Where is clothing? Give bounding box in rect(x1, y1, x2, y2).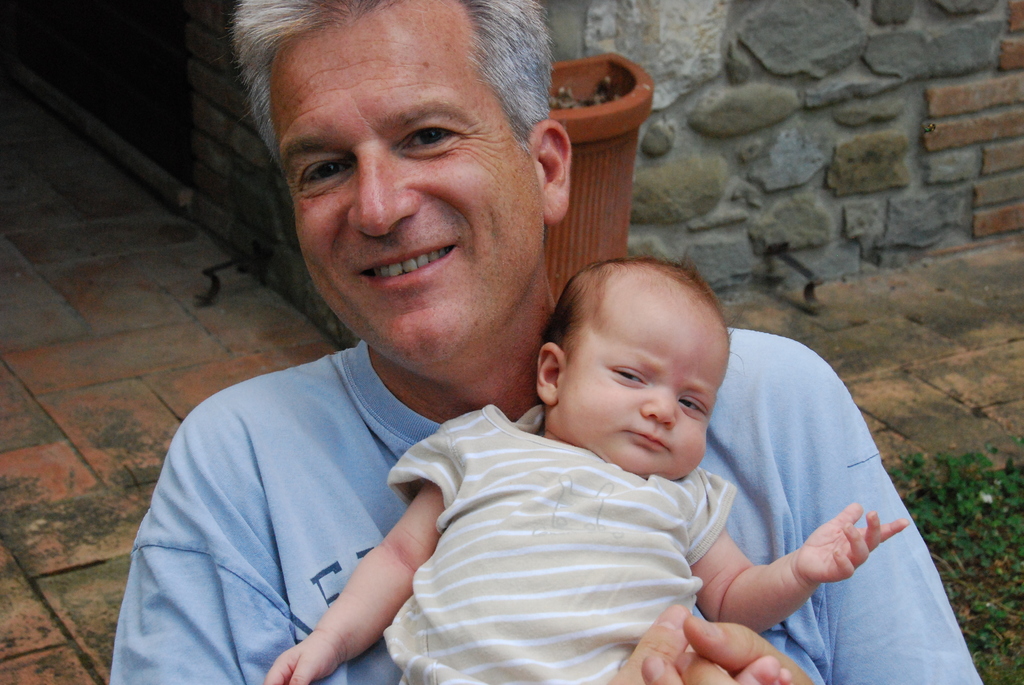
rect(384, 405, 738, 684).
